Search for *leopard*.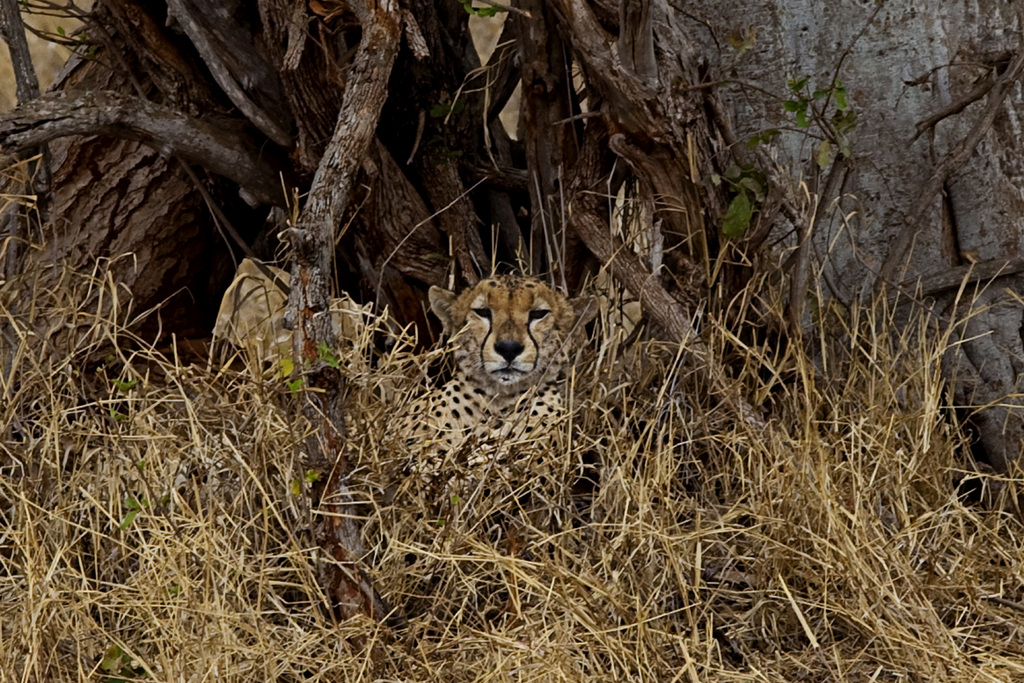
Found at <box>387,279,593,502</box>.
